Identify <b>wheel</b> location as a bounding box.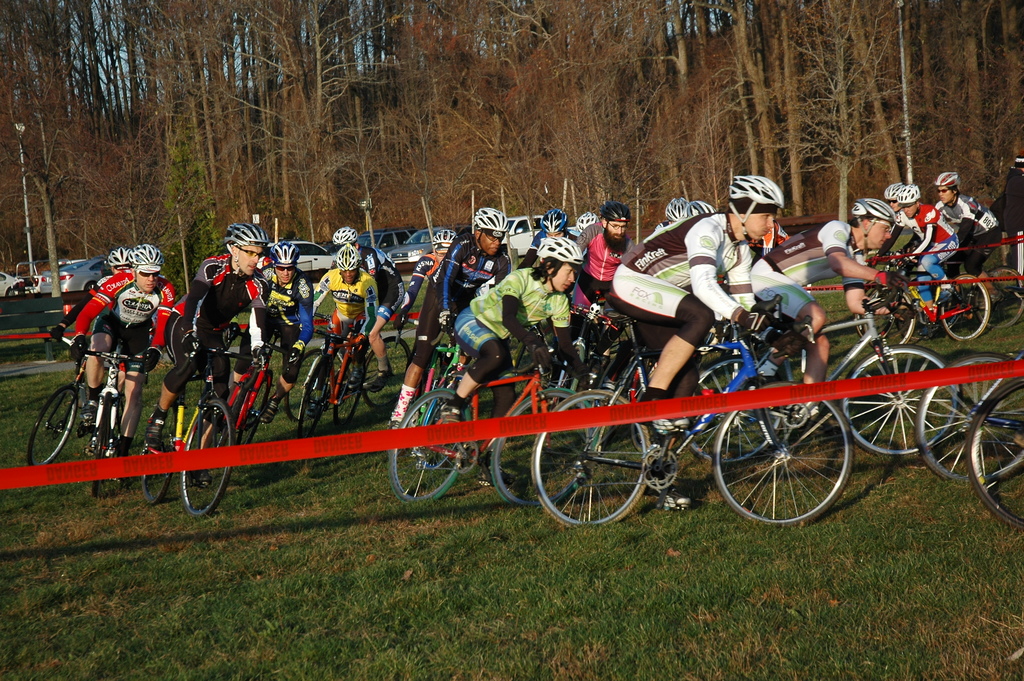
[left=388, top=388, right=465, bottom=507].
